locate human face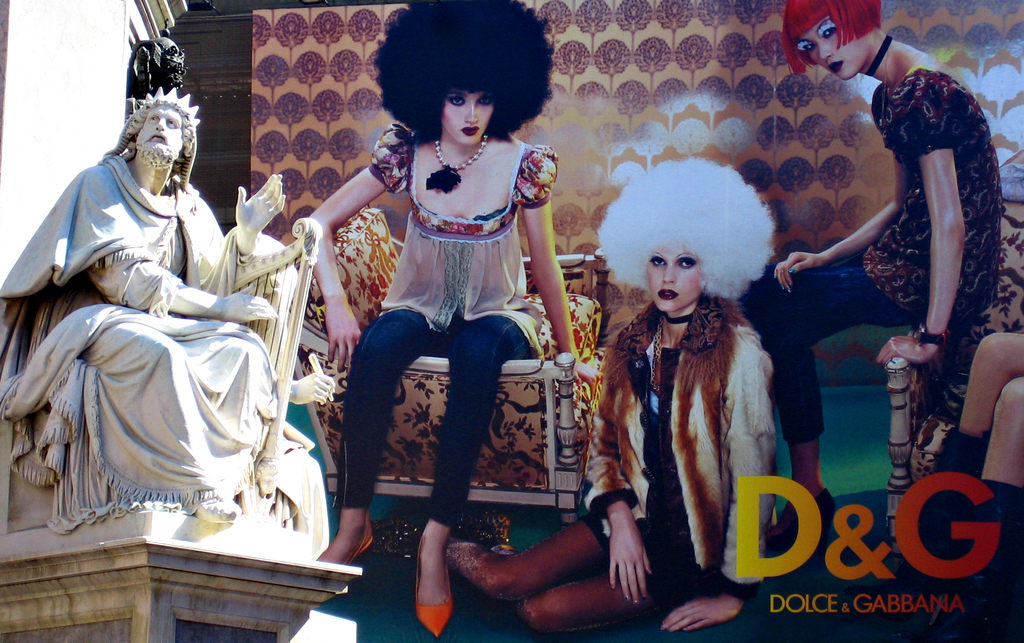
<box>141,102,178,157</box>
